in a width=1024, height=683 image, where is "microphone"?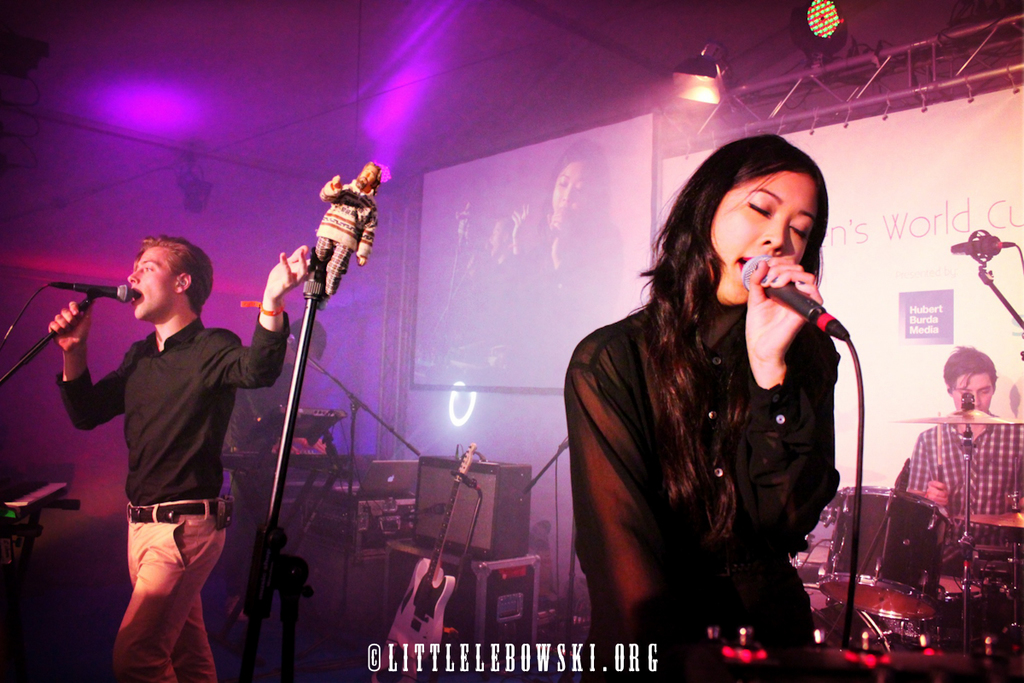
Rect(535, 198, 573, 272).
